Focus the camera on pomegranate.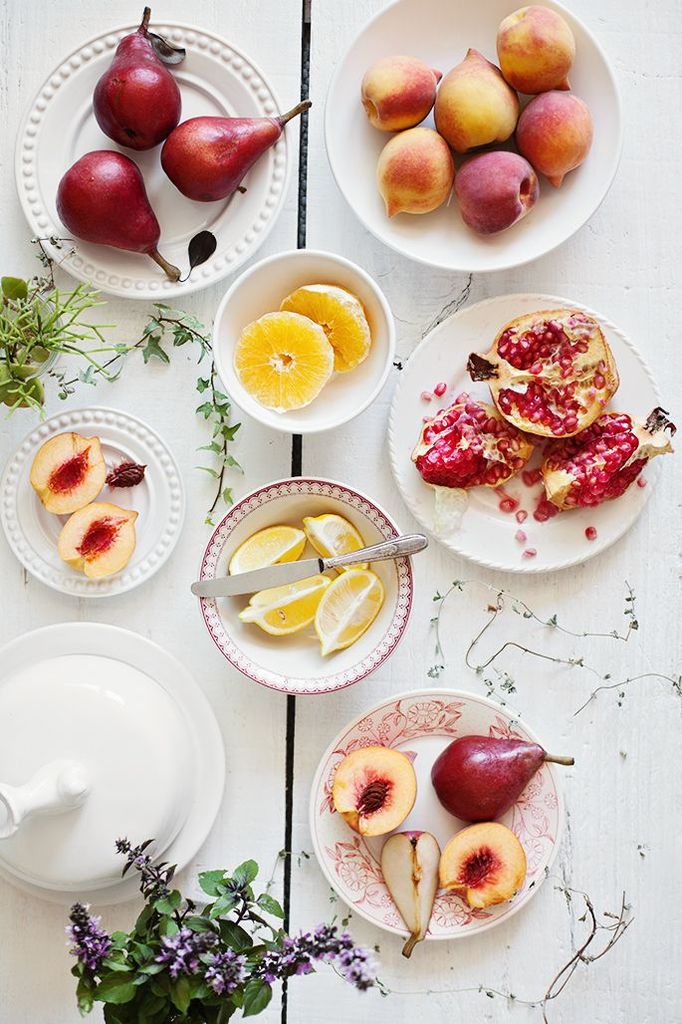
Focus region: left=502, top=499, right=517, bottom=512.
